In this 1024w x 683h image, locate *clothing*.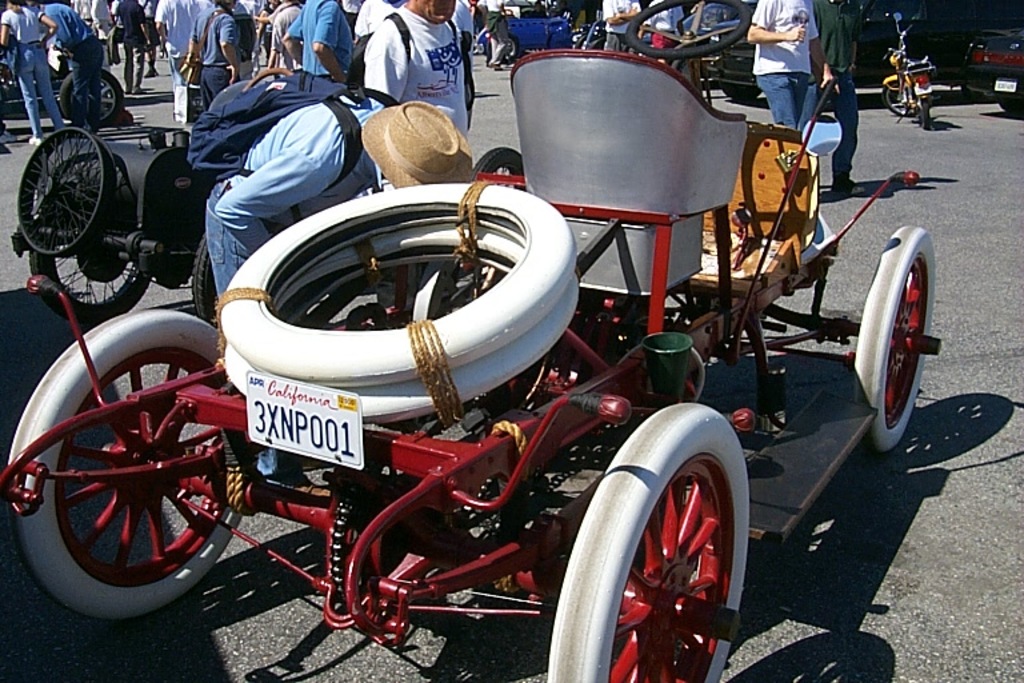
Bounding box: 748/0/813/133.
